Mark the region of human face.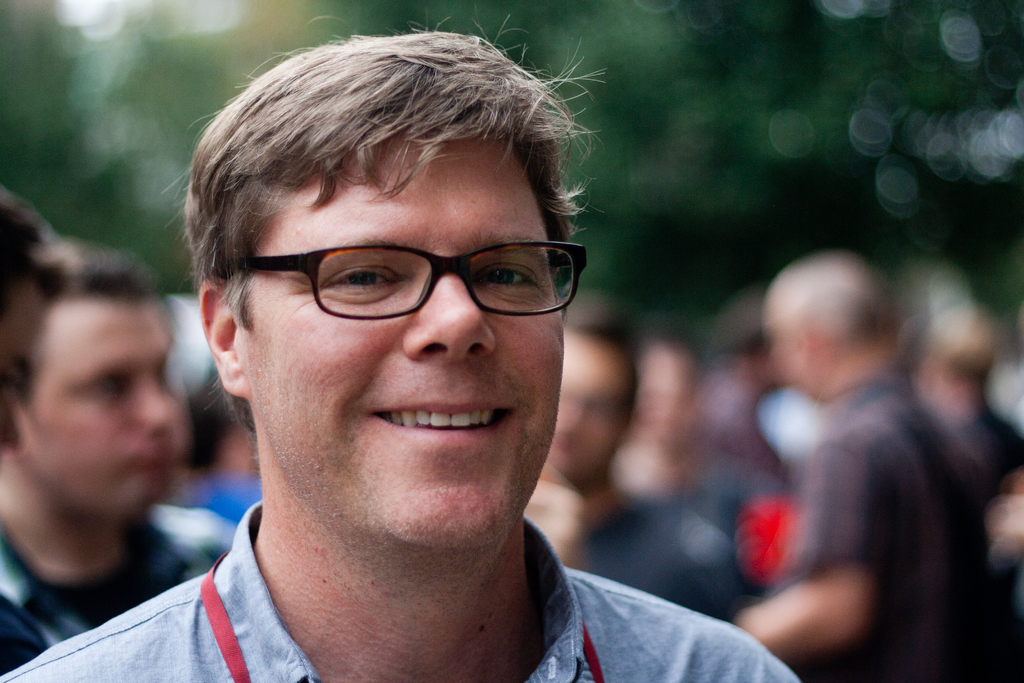
Region: region(765, 317, 805, 387).
